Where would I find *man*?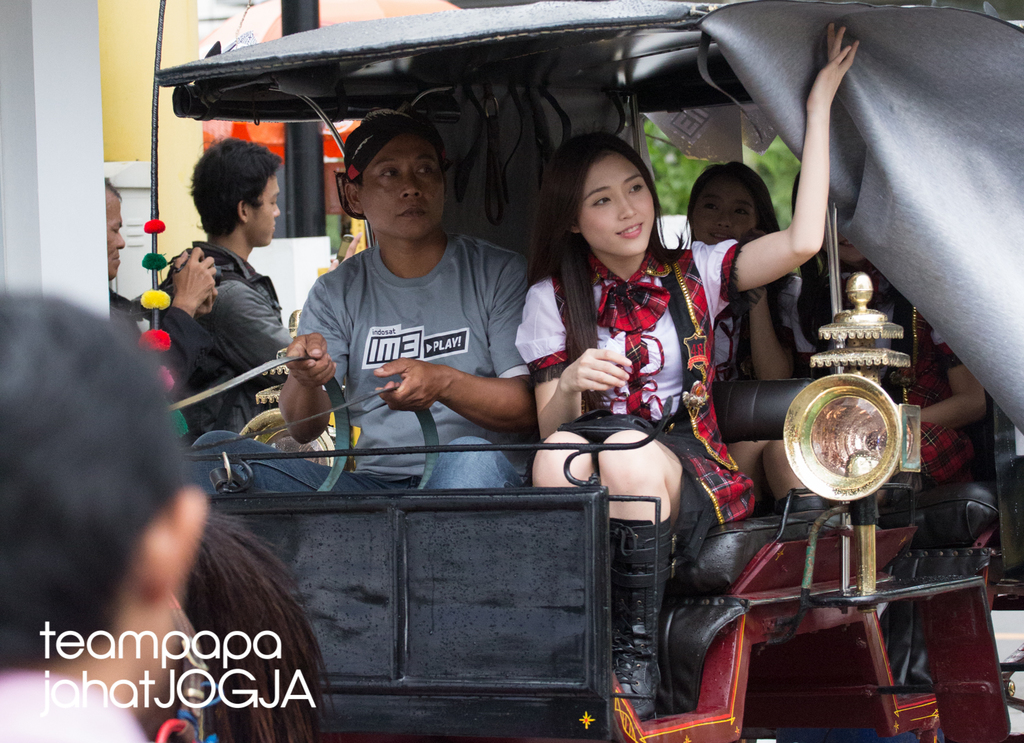
At <bbox>100, 174, 219, 455</bbox>.
